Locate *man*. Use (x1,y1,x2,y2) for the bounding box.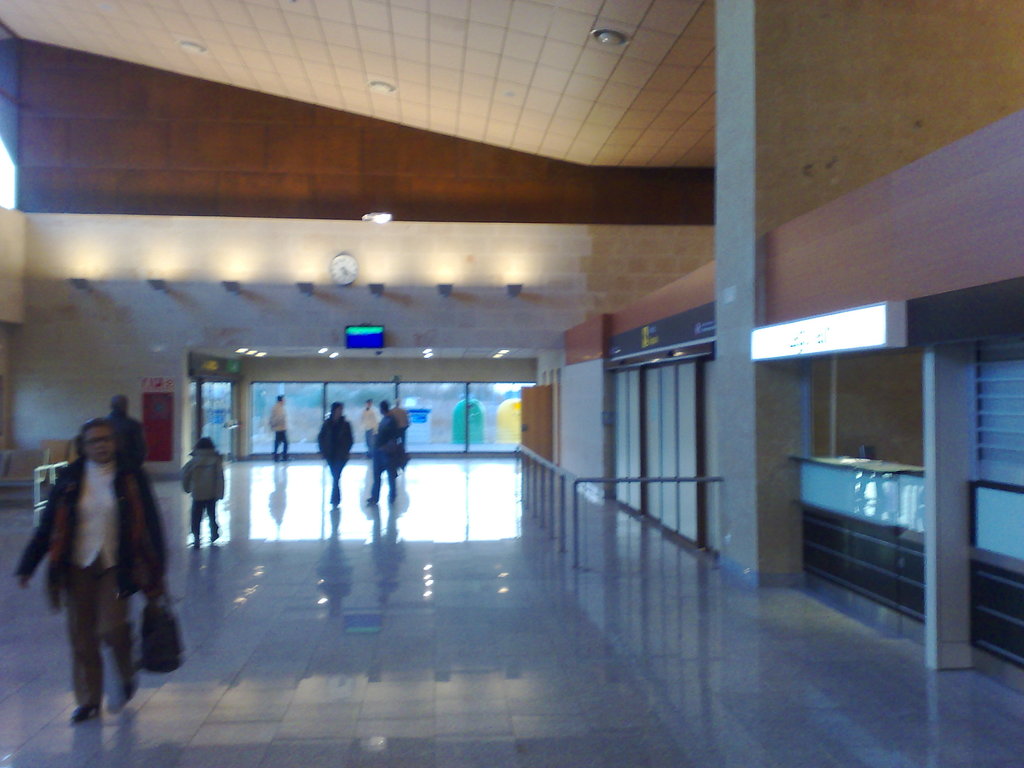
(29,413,165,726).
